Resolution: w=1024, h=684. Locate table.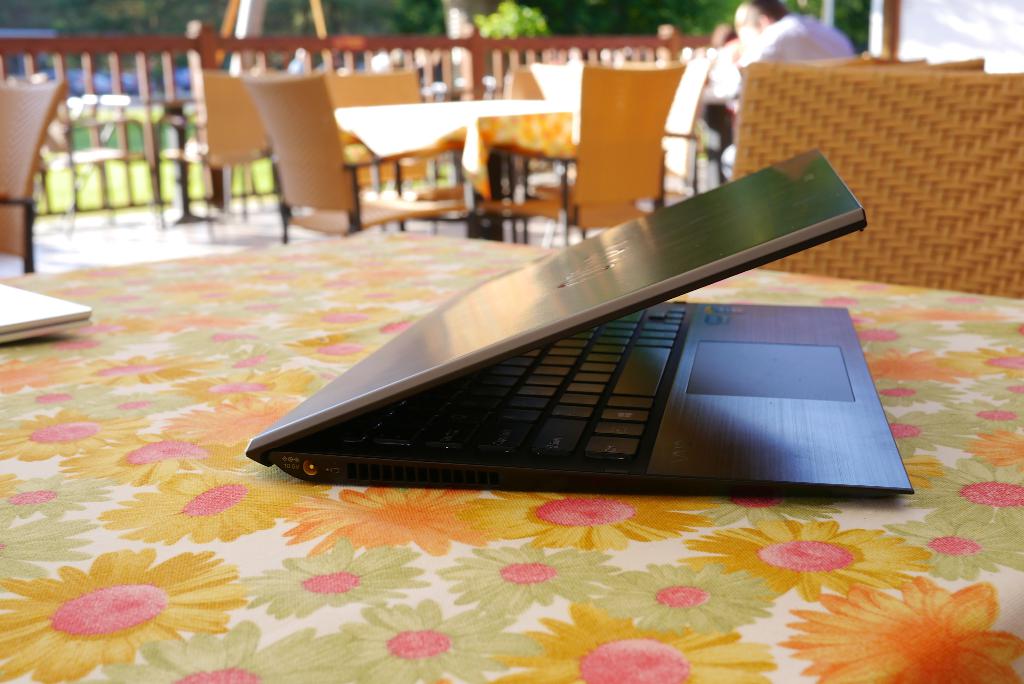
(left=330, top=94, right=593, bottom=245).
